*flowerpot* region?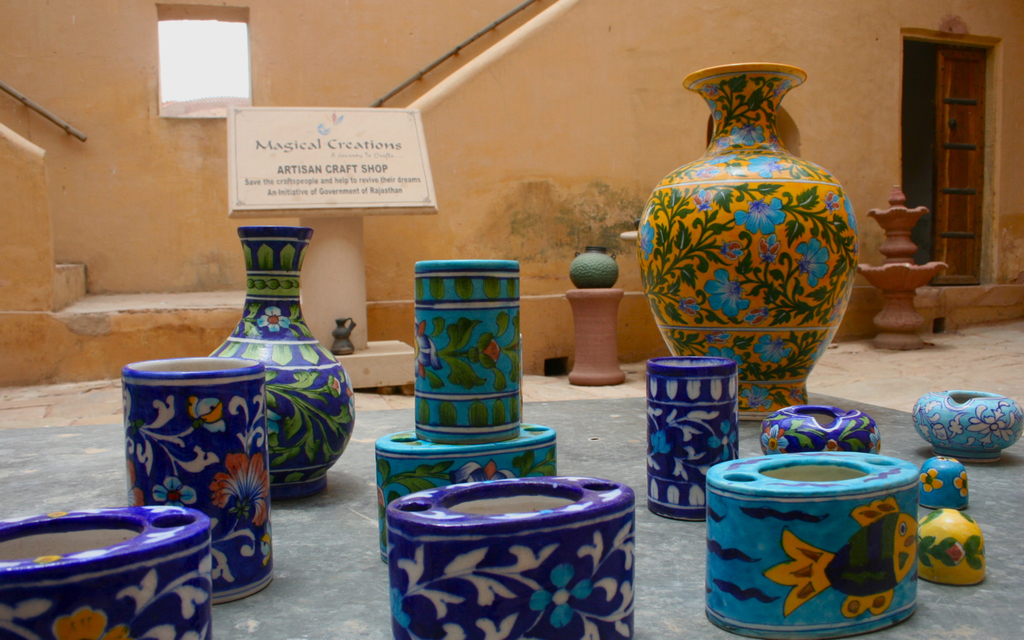
left=415, top=257, right=525, bottom=438
